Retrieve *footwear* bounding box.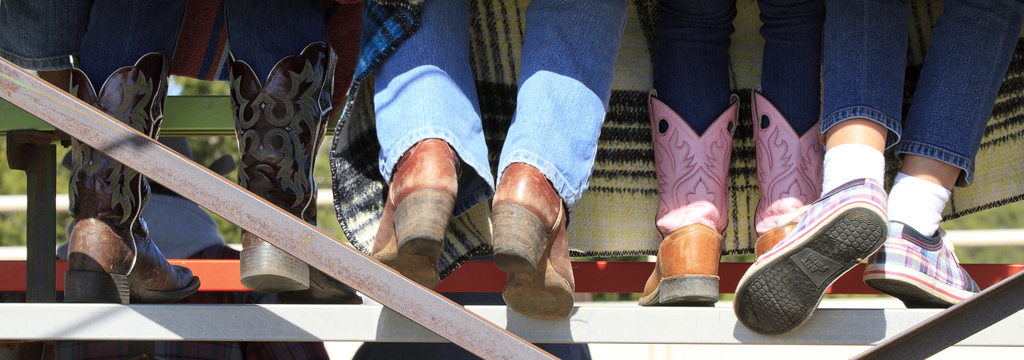
Bounding box: (left=735, top=174, right=888, bottom=337).
